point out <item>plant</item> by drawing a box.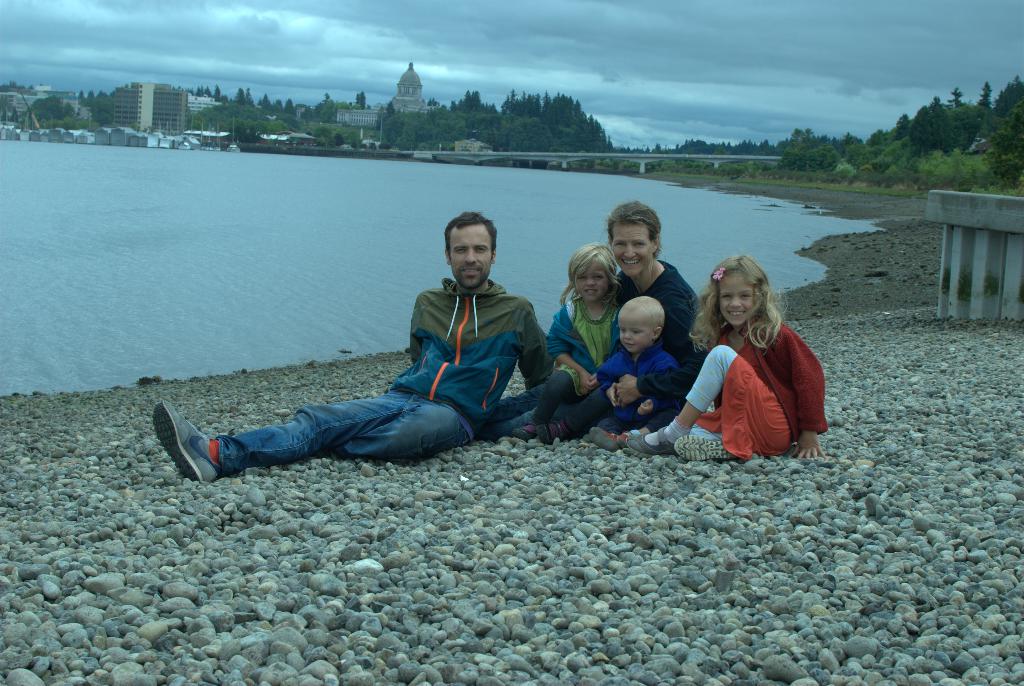
bbox=[968, 175, 1023, 202].
